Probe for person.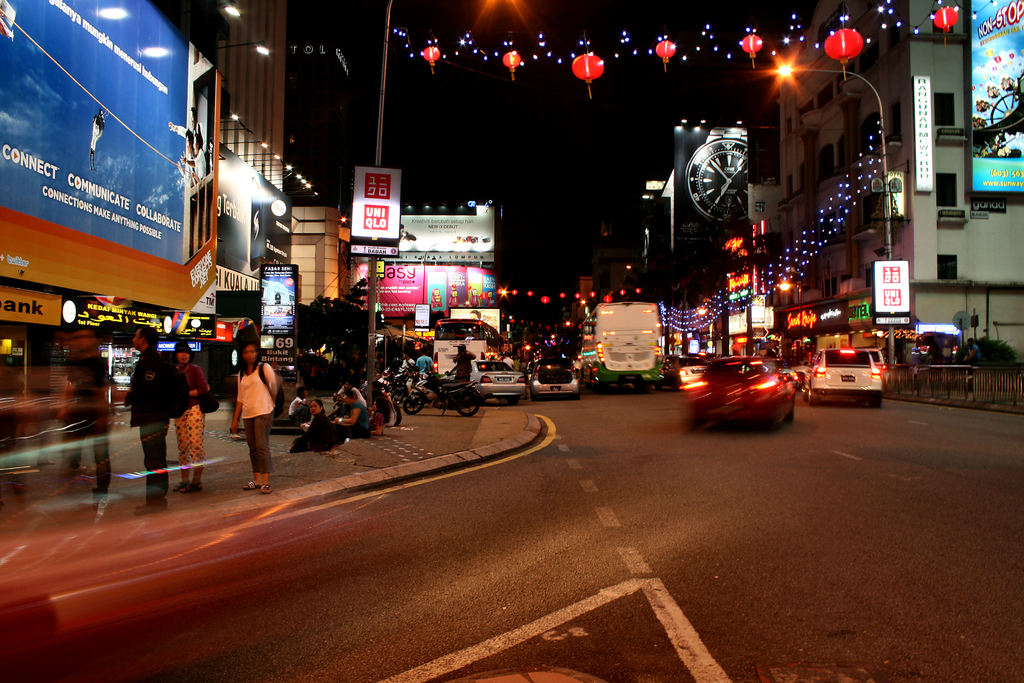
Probe result: <box>124,323,185,507</box>.
